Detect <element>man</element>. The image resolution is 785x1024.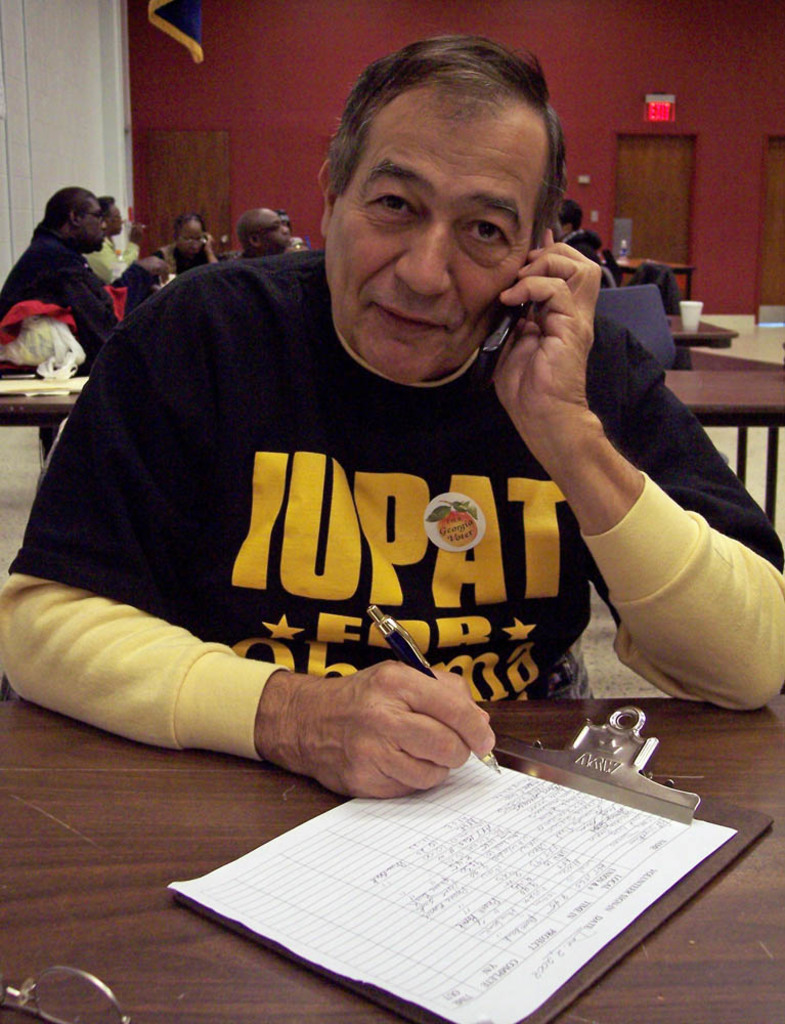
(left=2, top=188, right=123, bottom=455).
